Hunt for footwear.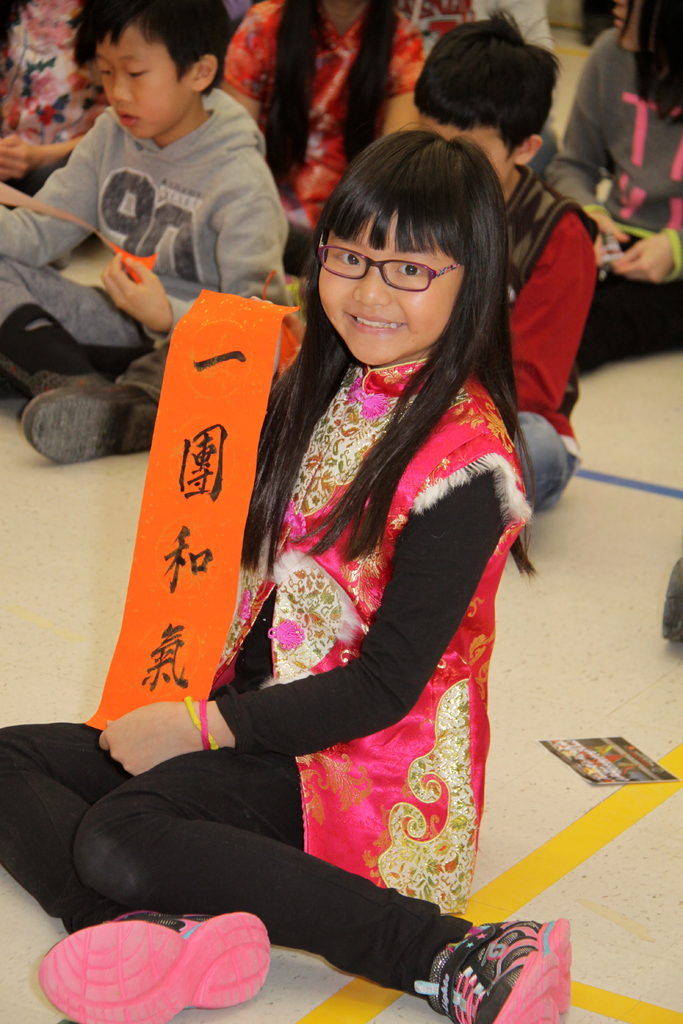
Hunted down at box=[22, 367, 174, 456].
